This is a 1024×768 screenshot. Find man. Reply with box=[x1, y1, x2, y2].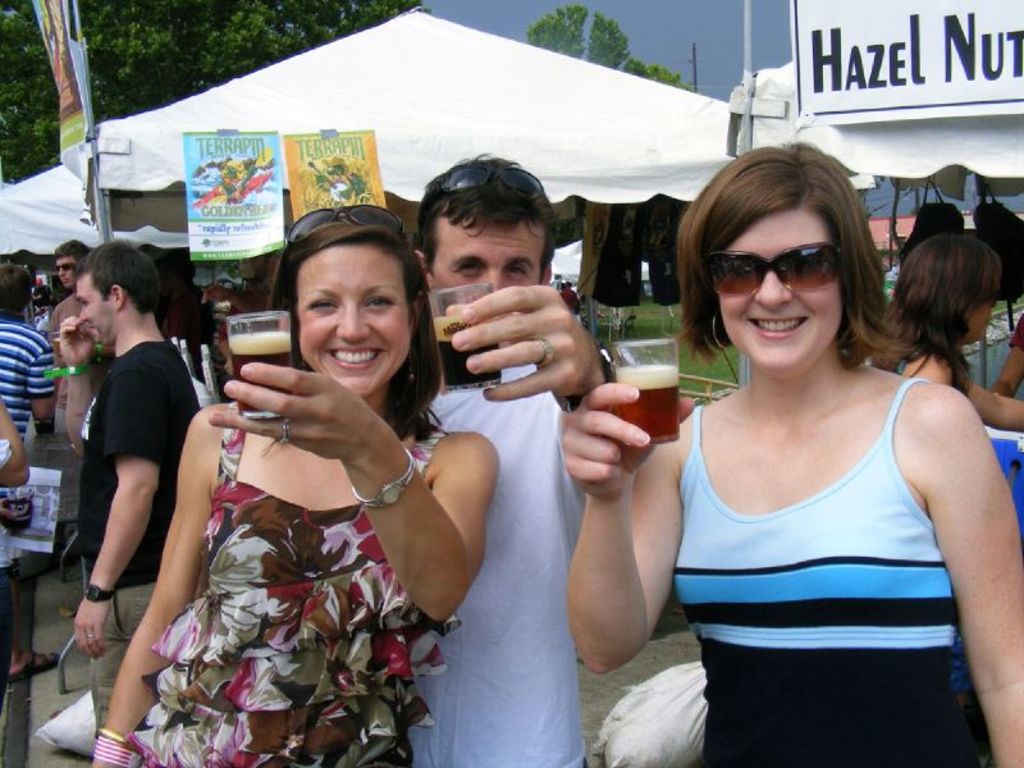
box=[70, 241, 204, 735].
